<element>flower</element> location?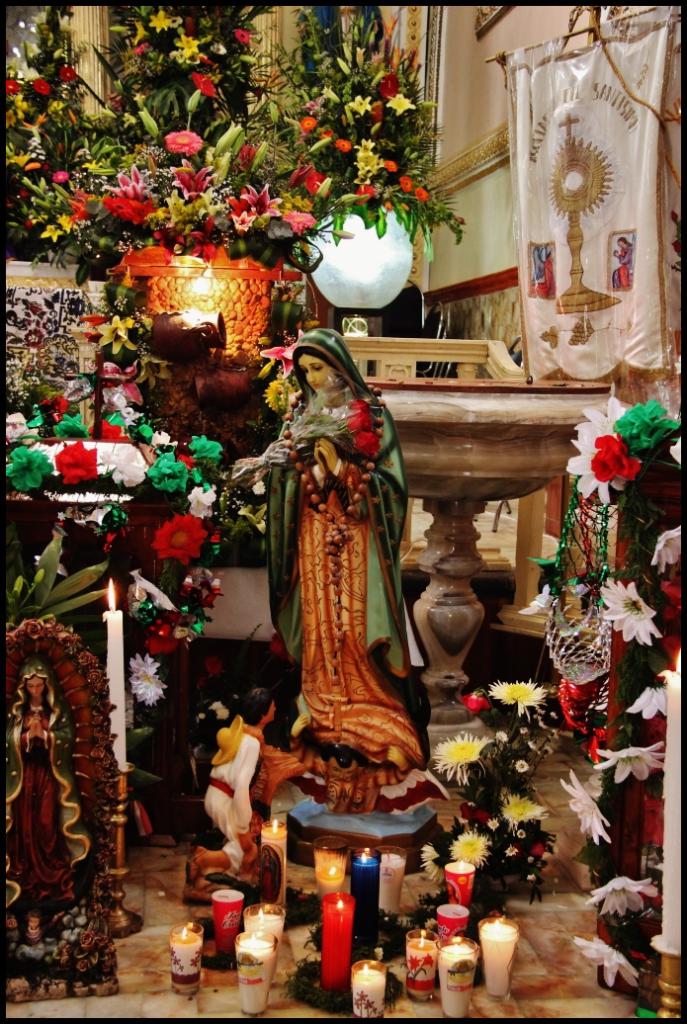
region(580, 876, 652, 914)
